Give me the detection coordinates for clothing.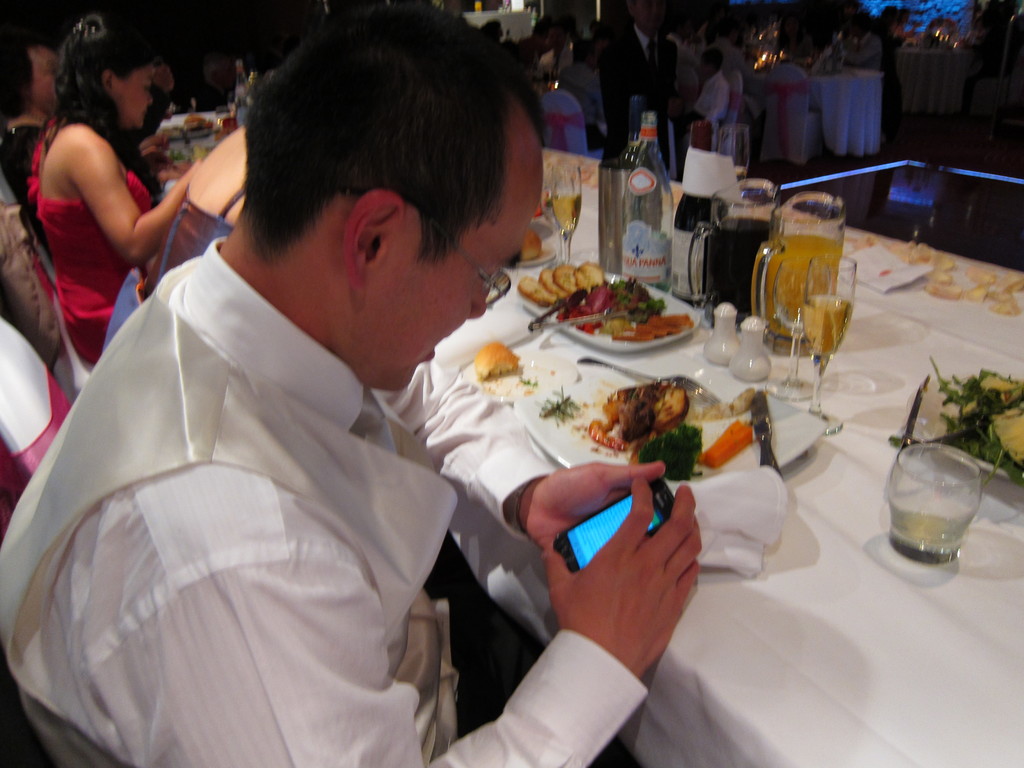
557,61,606,145.
